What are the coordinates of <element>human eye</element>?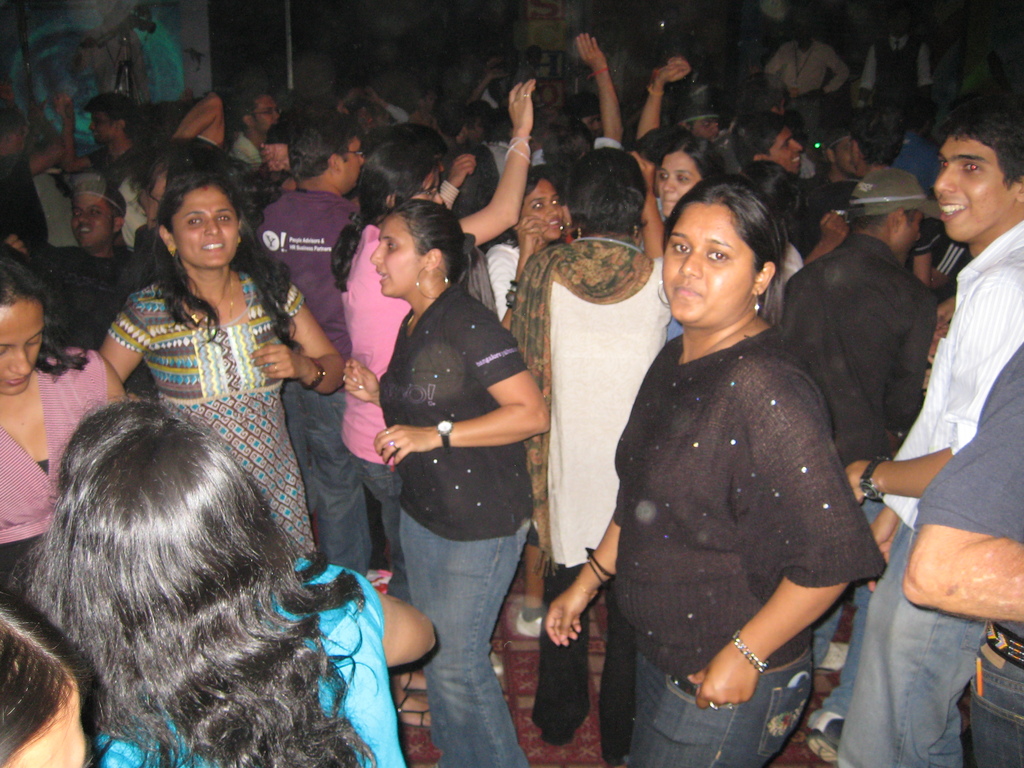
669, 234, 694, 257.
